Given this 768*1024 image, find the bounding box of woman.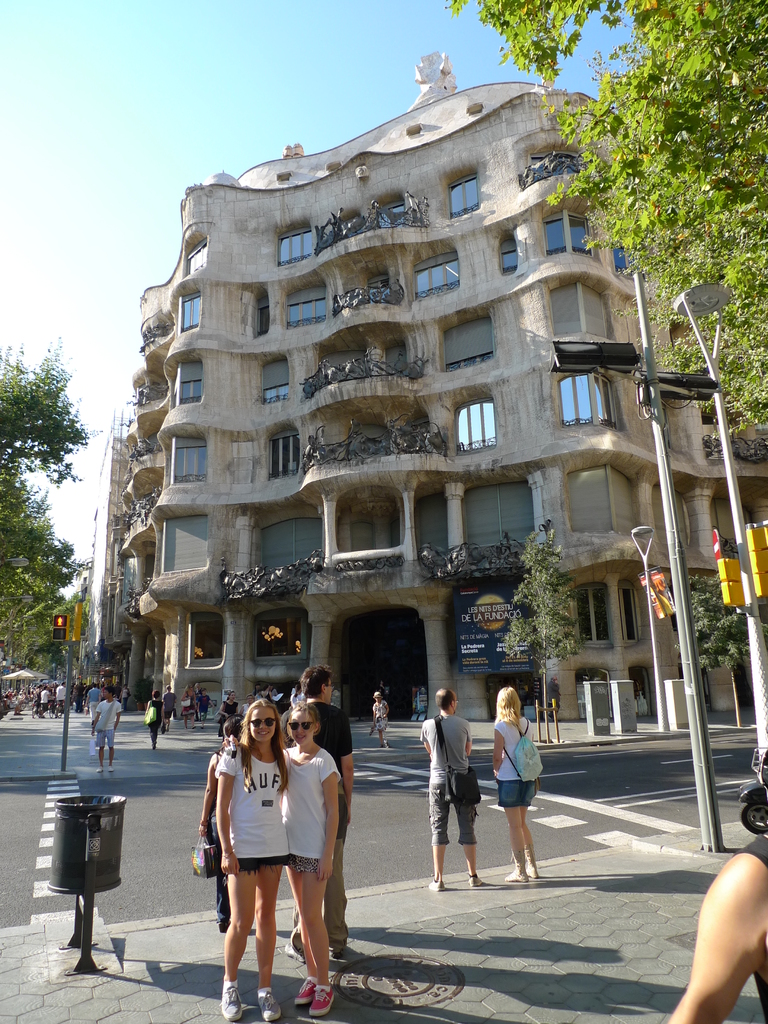
pyautogui.locateOnScreen(196, 717, 246, 939).
